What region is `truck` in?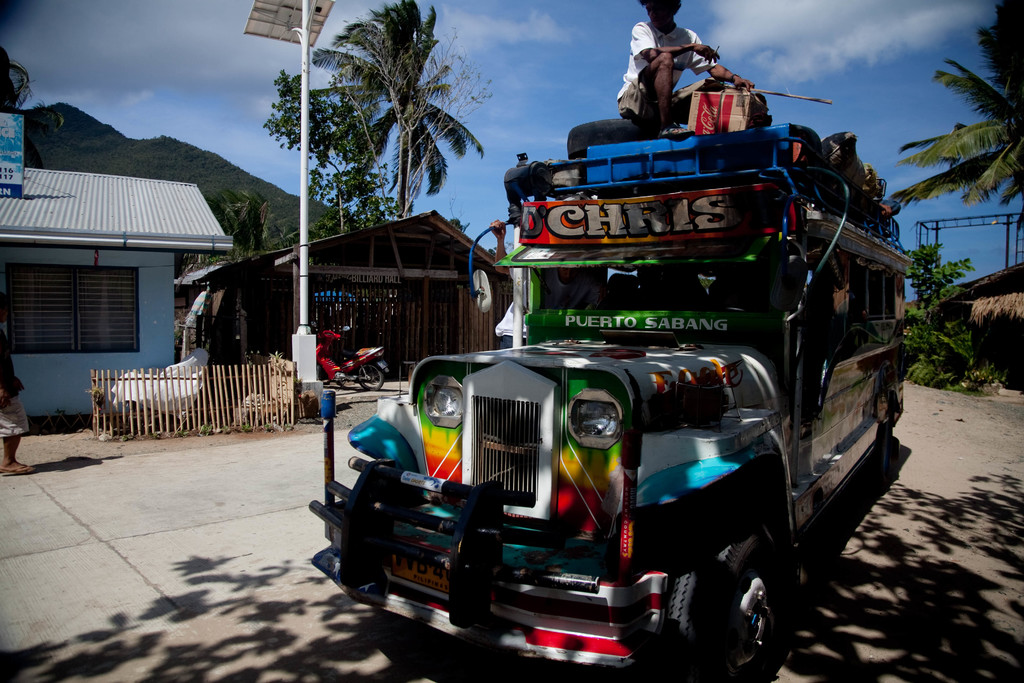
[x1=329, y1=94, x2=925, y2=660].
